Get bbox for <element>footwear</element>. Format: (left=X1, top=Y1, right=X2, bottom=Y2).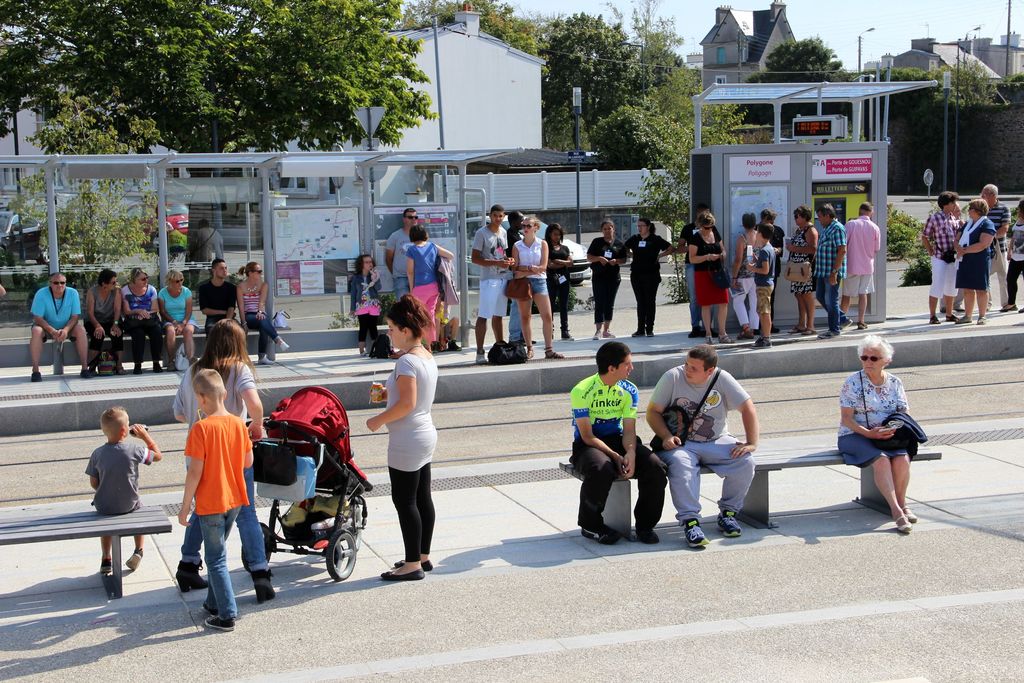
(left=973, top=315, right=990, bottom=327).
